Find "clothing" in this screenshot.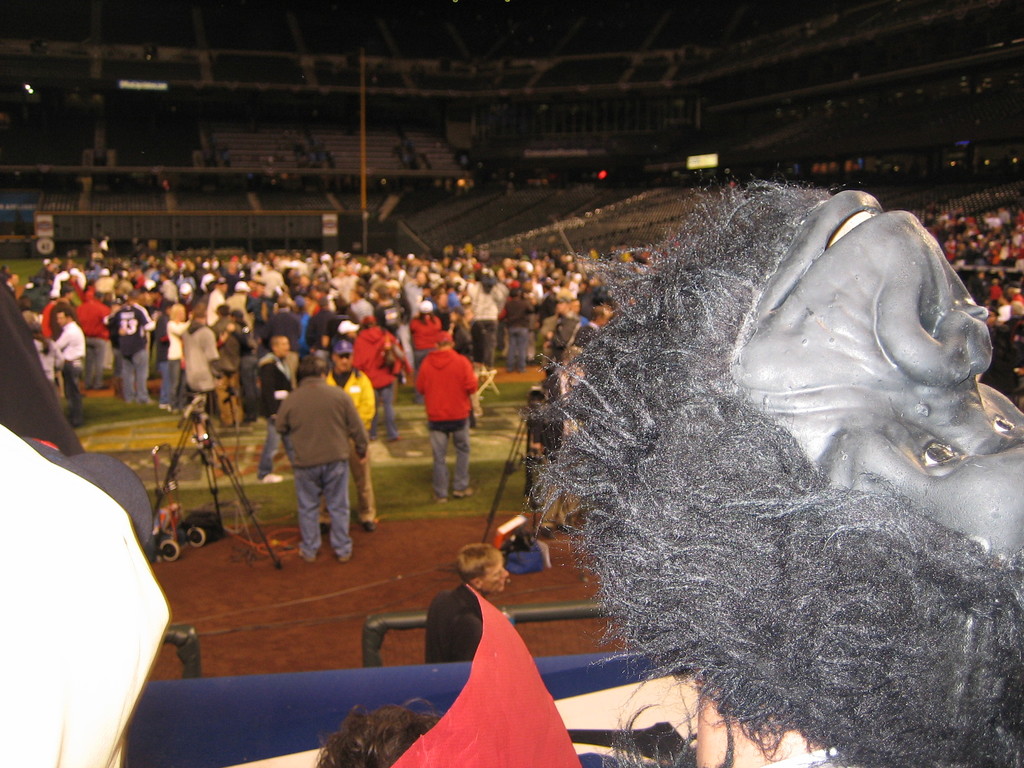
The bounding box for "clothing" is 411/317/440/351.
